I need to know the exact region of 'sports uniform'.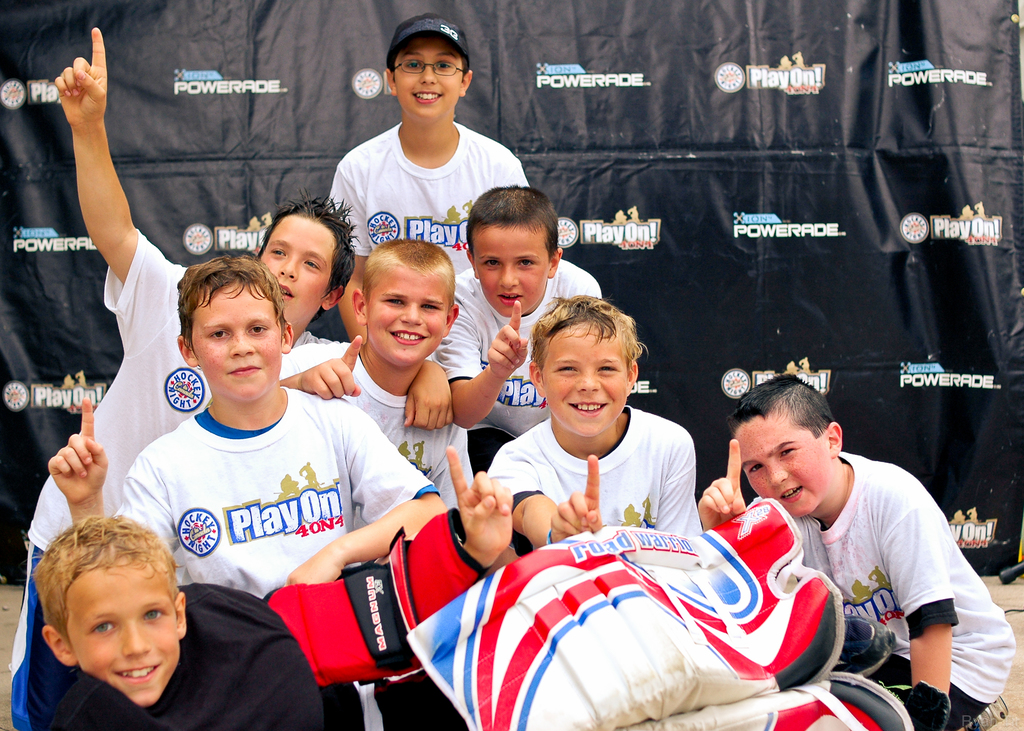
Region: crop(12, 589, 337, 729).
